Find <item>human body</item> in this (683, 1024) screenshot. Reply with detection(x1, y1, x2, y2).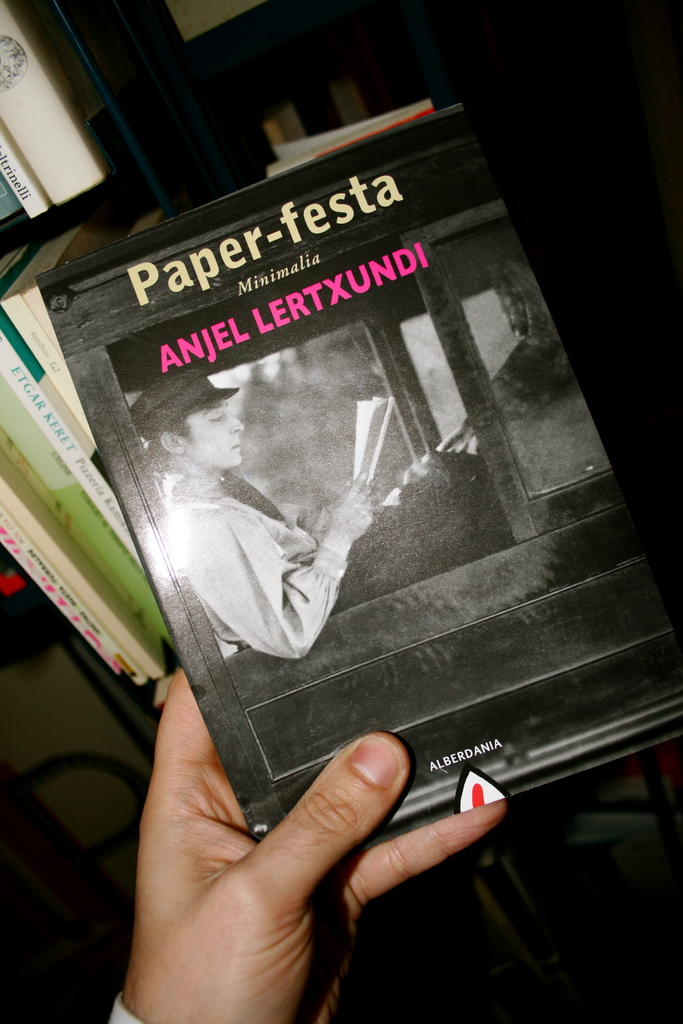
detection(152, 362, 488, 666).
